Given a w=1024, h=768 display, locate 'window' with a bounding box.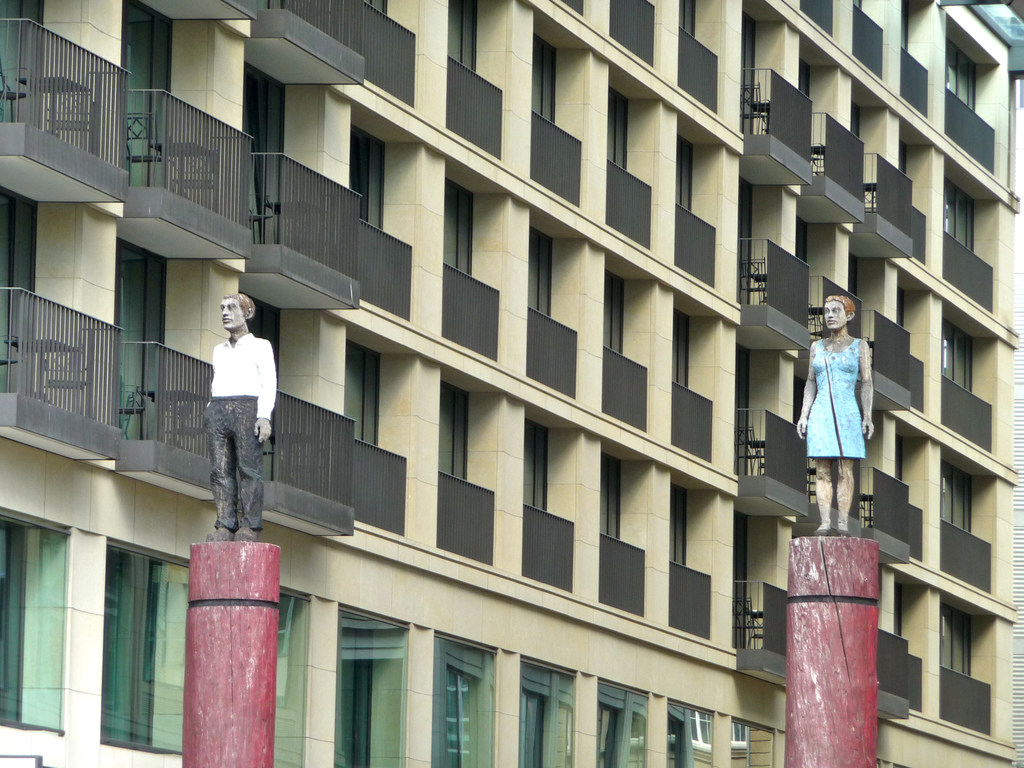
Located: BBox(527, 420, 547, 511).
